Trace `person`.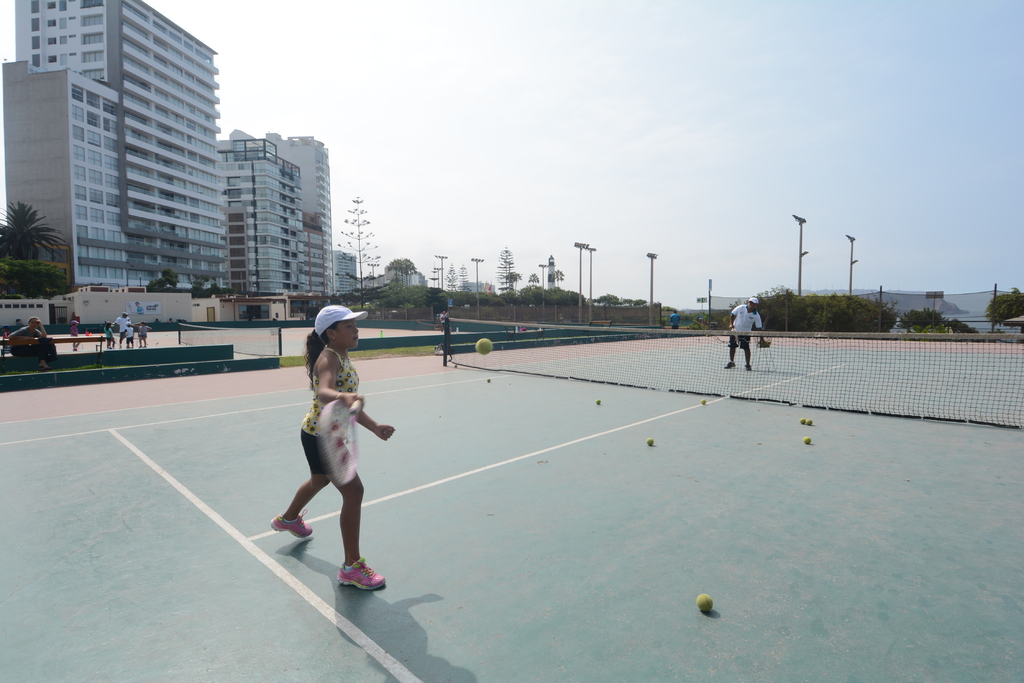
Traced to (left=111, top=311, right=131, bottom=348).
